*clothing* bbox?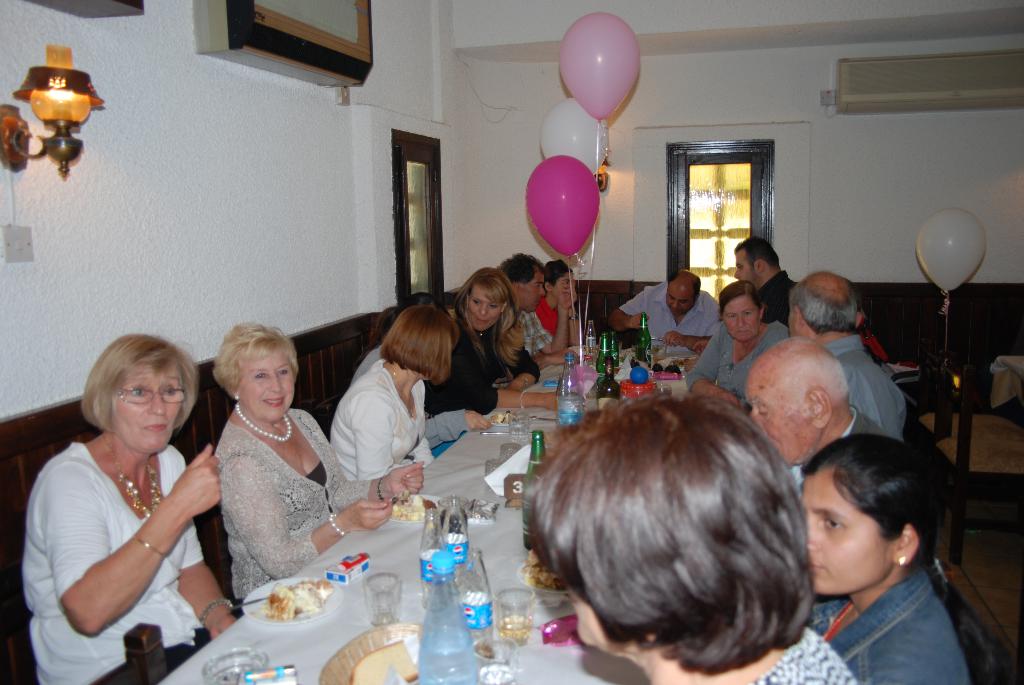
x1=538 y1=295 x2=559 y2=336
